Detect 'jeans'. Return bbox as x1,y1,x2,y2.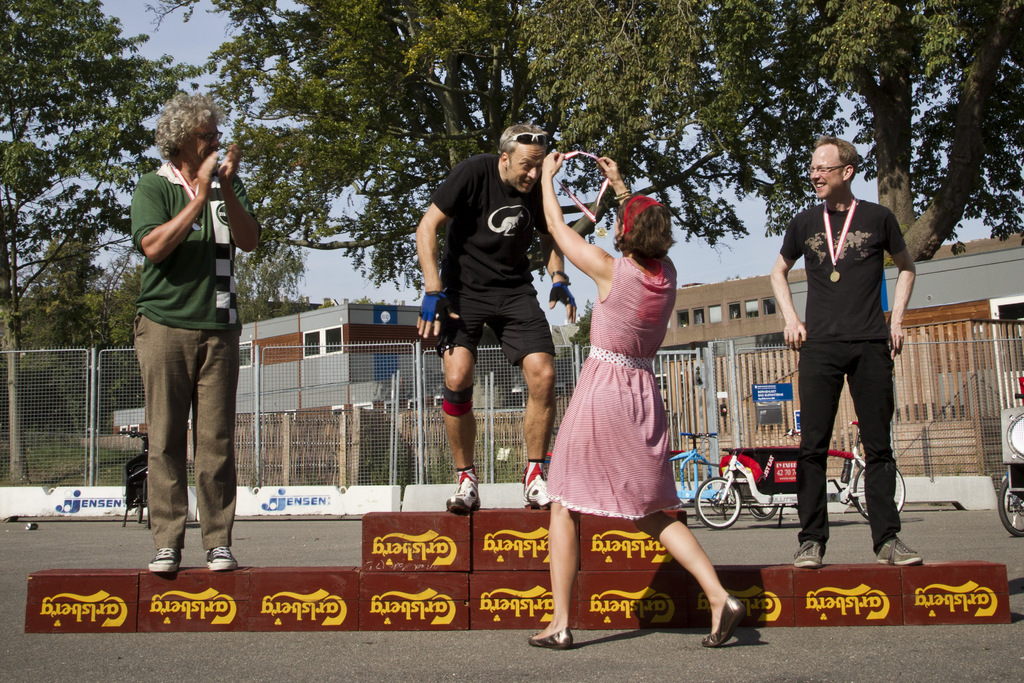
792,329,909,542.
